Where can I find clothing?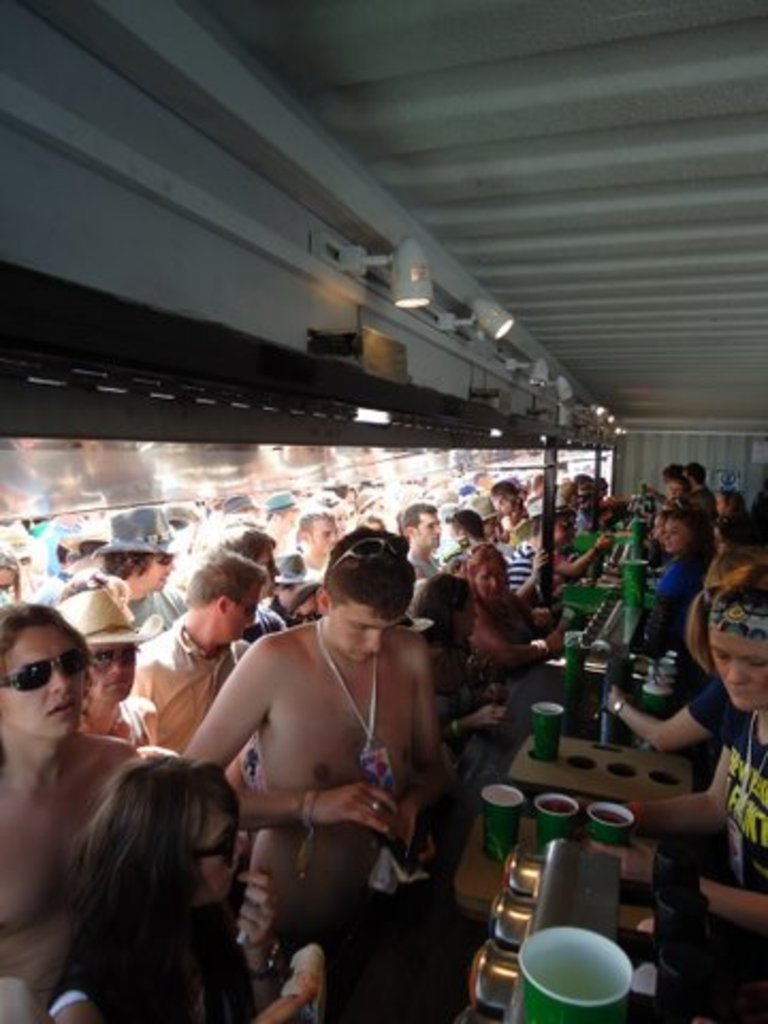
You can find it at 657:550:713:636.
